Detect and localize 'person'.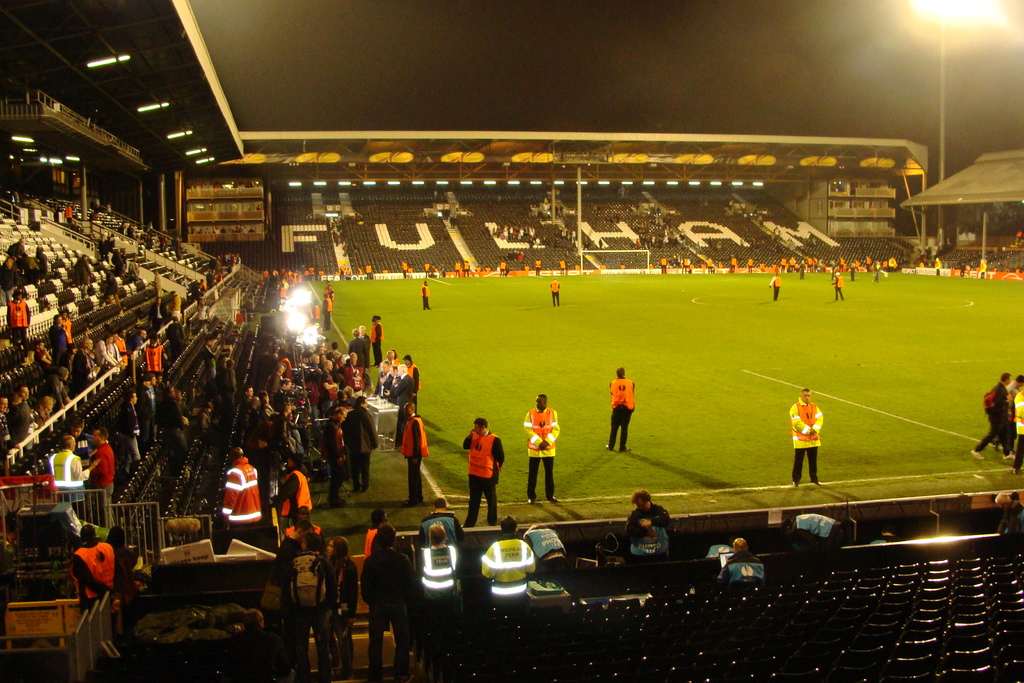
Localized at crop(268, 521, 315, 580).
